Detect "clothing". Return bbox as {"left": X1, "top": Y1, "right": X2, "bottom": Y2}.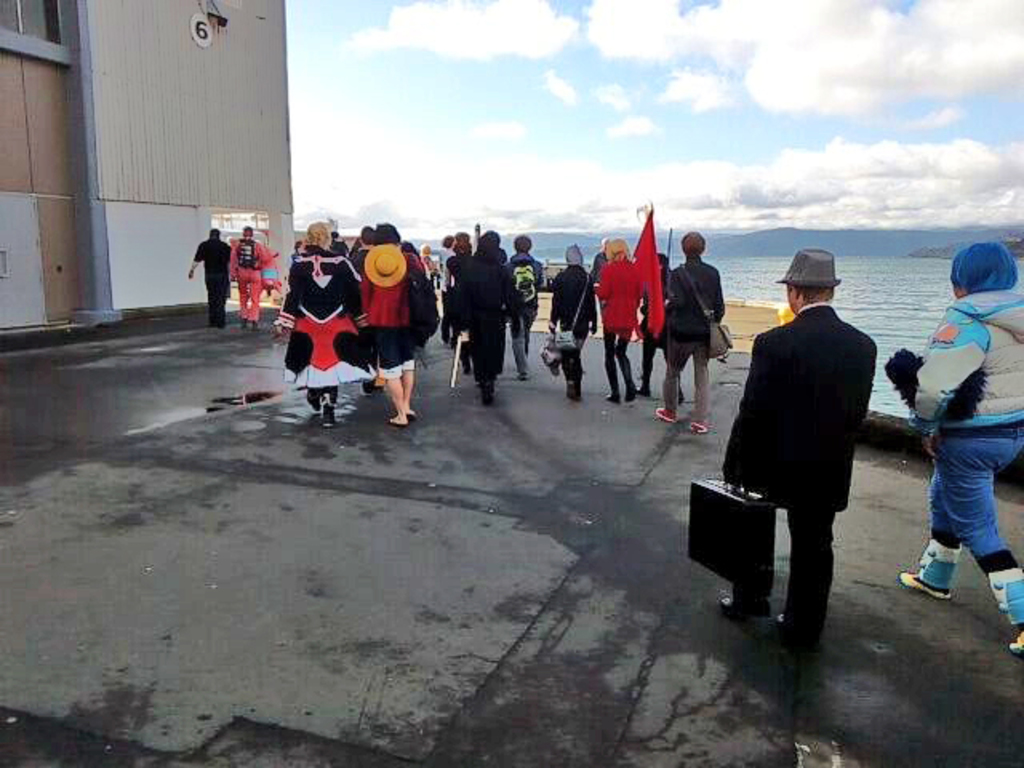
{"left": 907, "top": 438, "right": 1022, "bottom": 632}.
